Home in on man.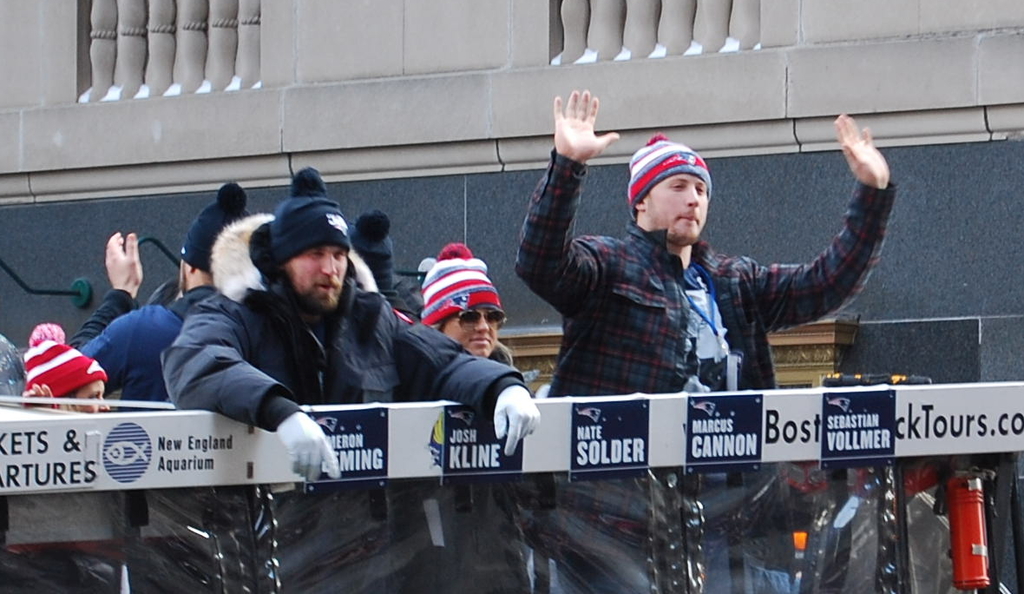
Homed in at 541:127:893:432.
